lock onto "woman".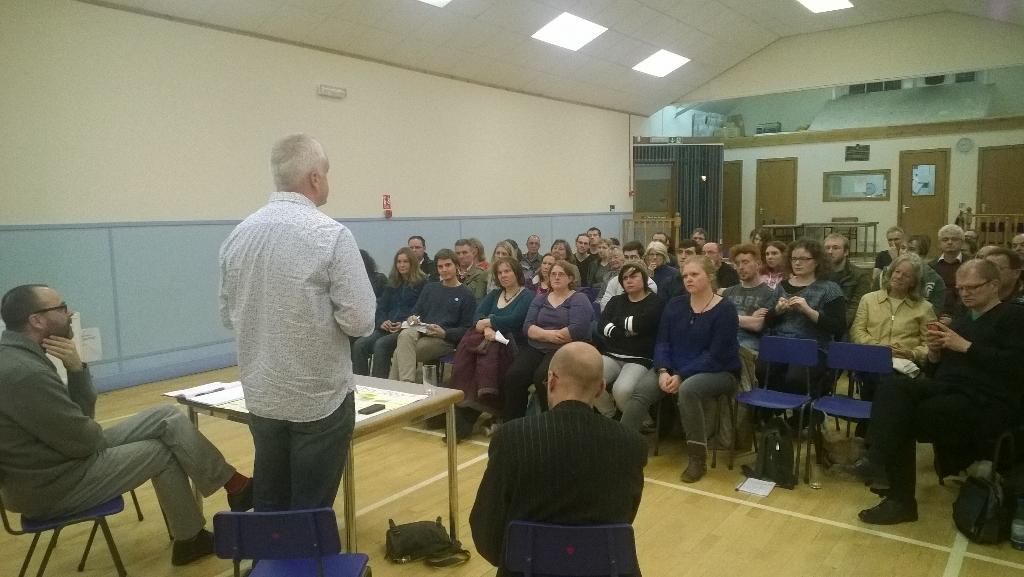
Locked: bbox=[351, 249, 386, 352].
